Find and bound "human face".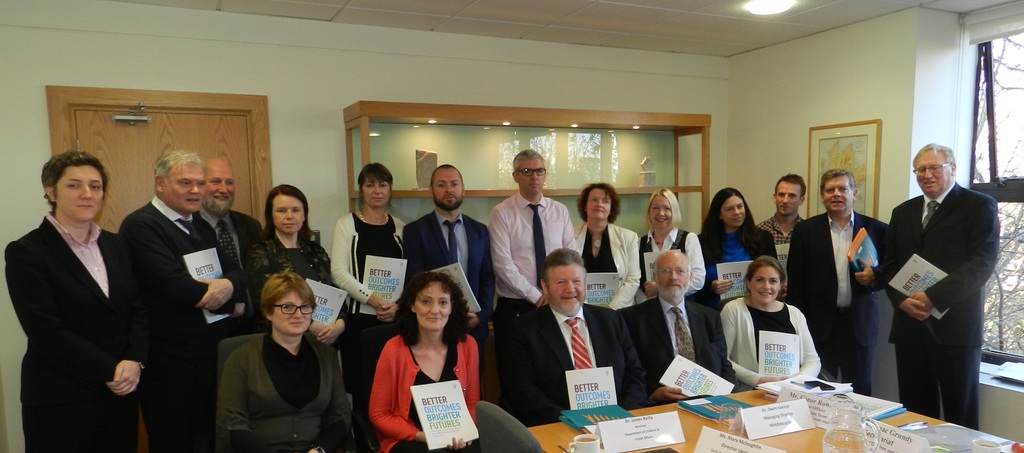
Bound: crop(271, 290, 310, 335).
